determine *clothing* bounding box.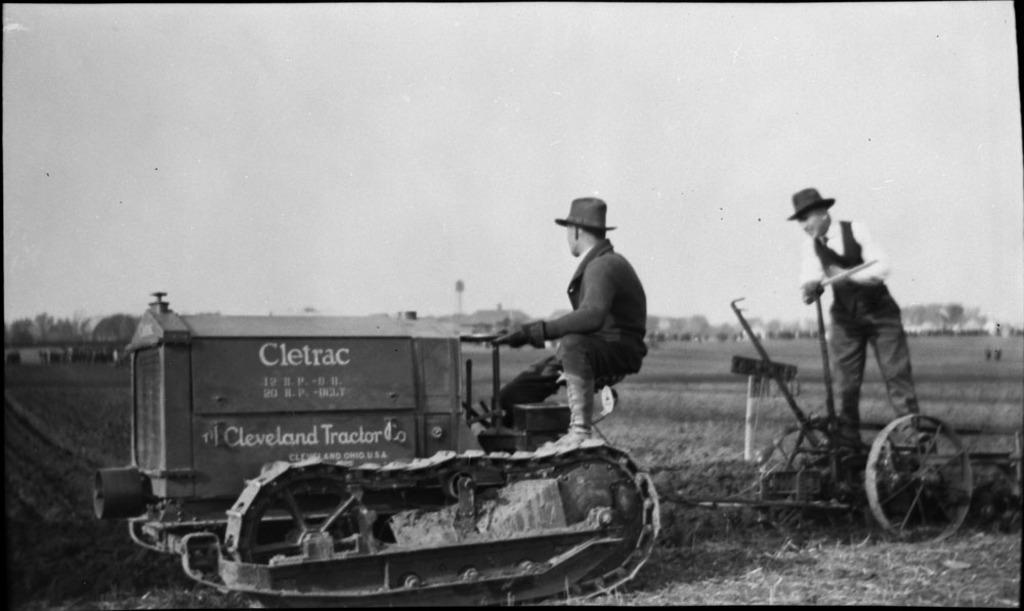
Determined: l=513, t=203, r=653, b=459.
